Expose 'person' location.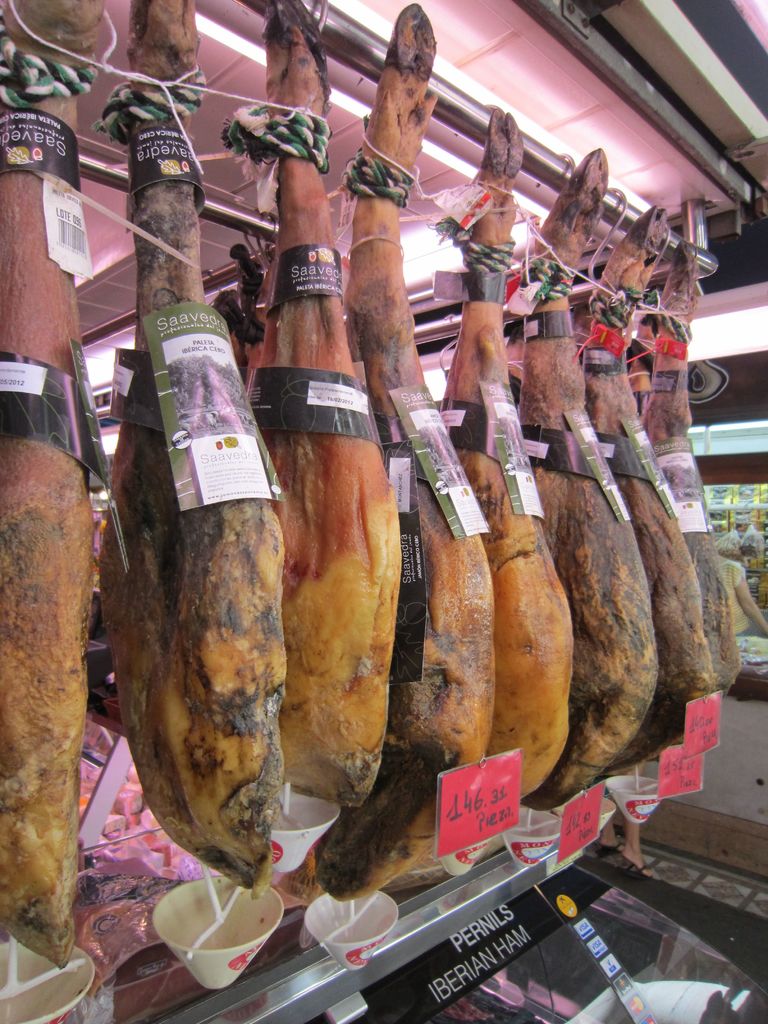
Exposed at l=682, t=513, r=767, b=680.
